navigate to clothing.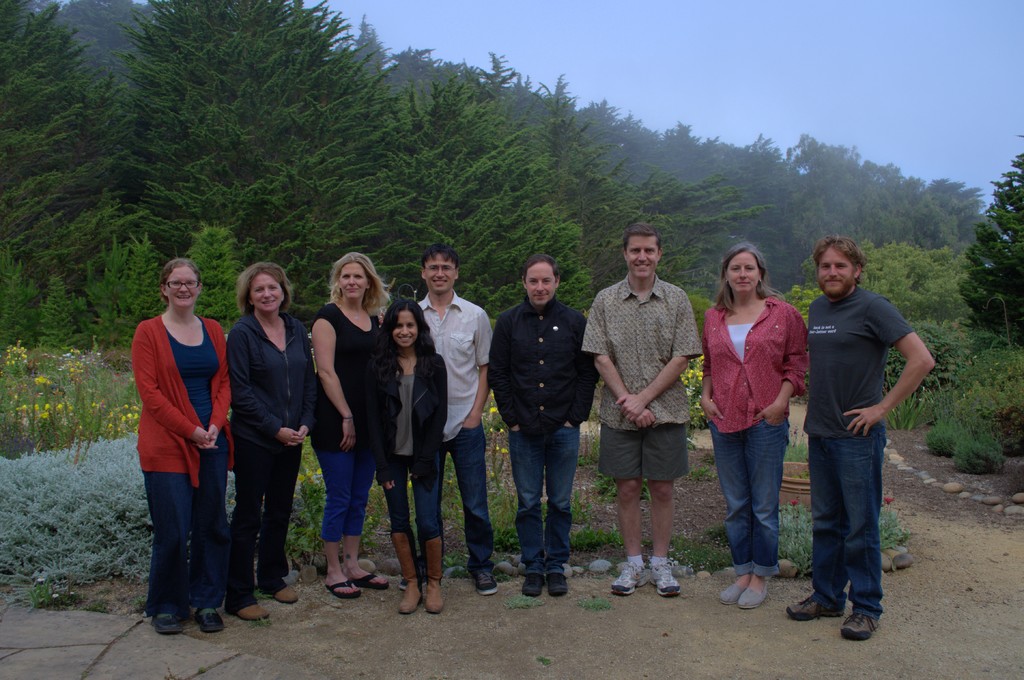
Navigation target: left=692, top=298, right=810, bottom=580.
